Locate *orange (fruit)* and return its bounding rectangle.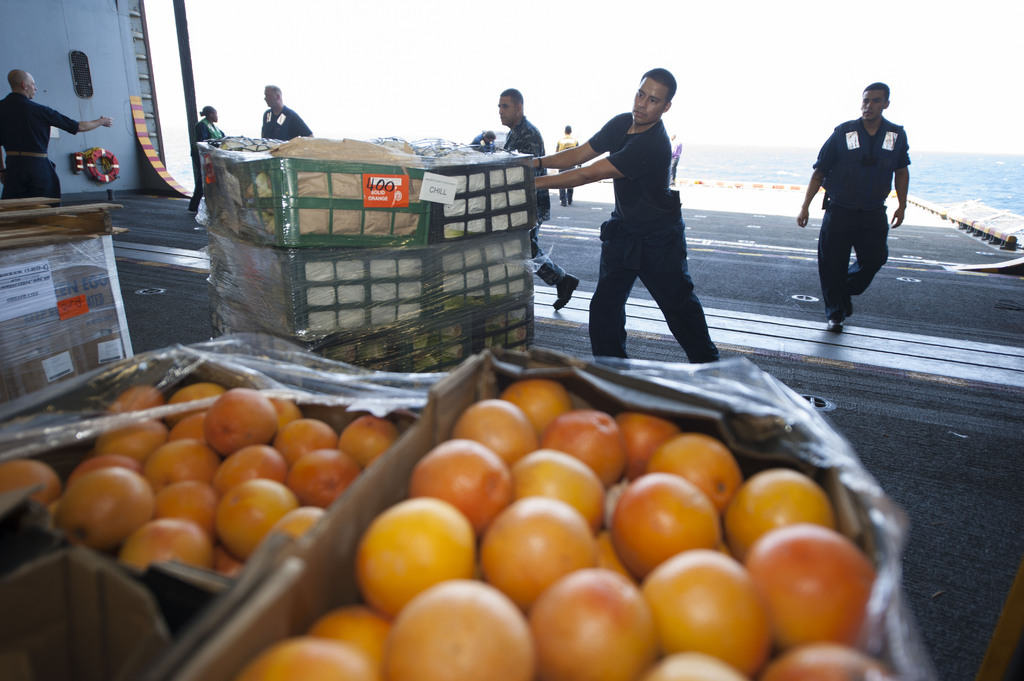
box=[759, 516, 874, 637].
